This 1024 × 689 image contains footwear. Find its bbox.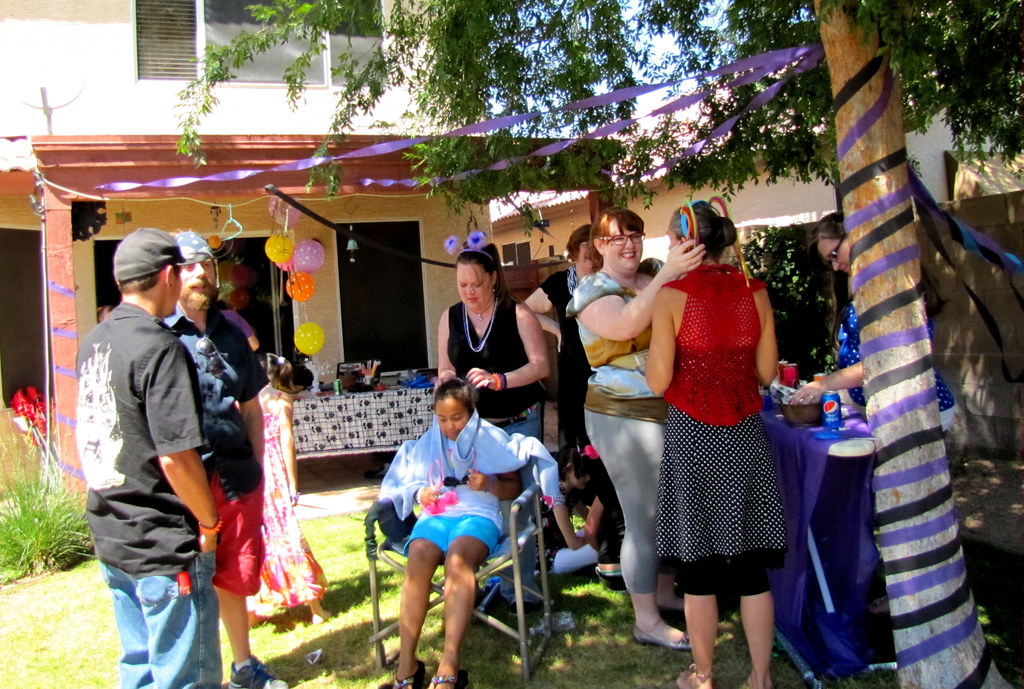
[left=231, top=654, right=287, bottom=688].
